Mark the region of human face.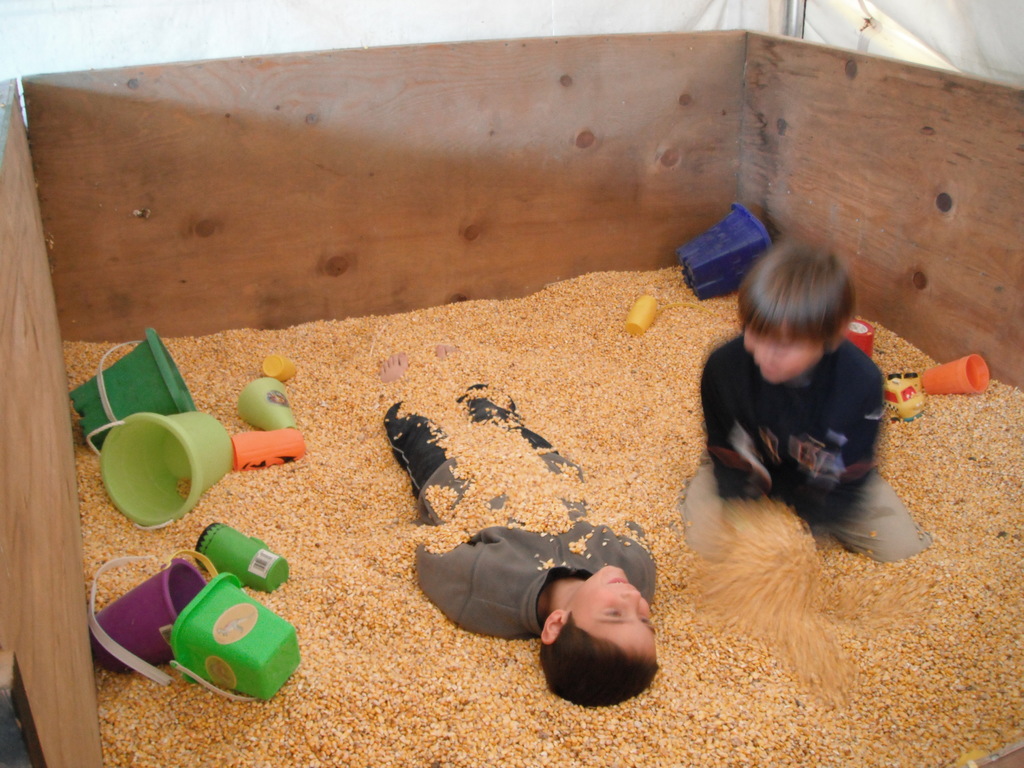
Region: region(567, 566, 657, 663).
